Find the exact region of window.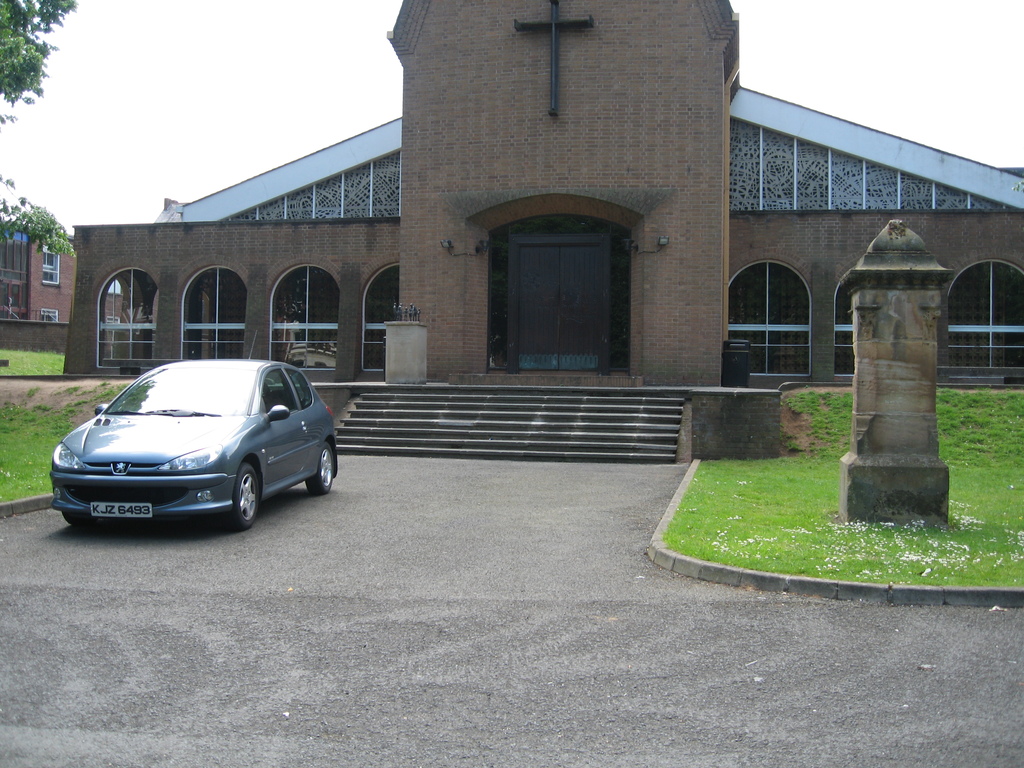
Exact region: crop(181, 264, 249, 360).
